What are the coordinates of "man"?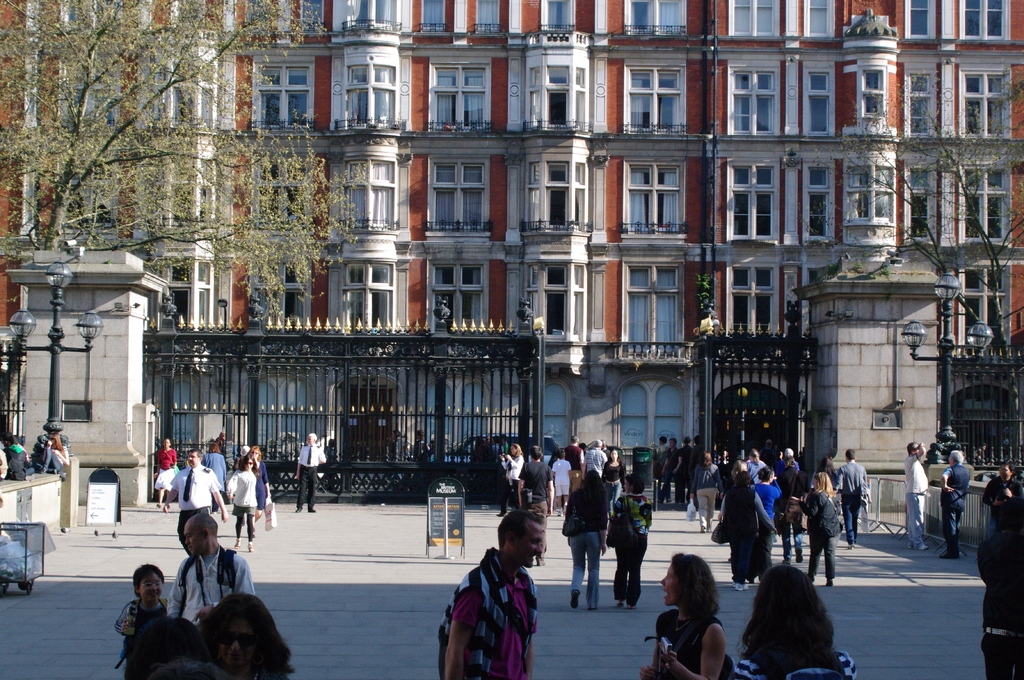
l=515, t=445, r=557, b=568.
